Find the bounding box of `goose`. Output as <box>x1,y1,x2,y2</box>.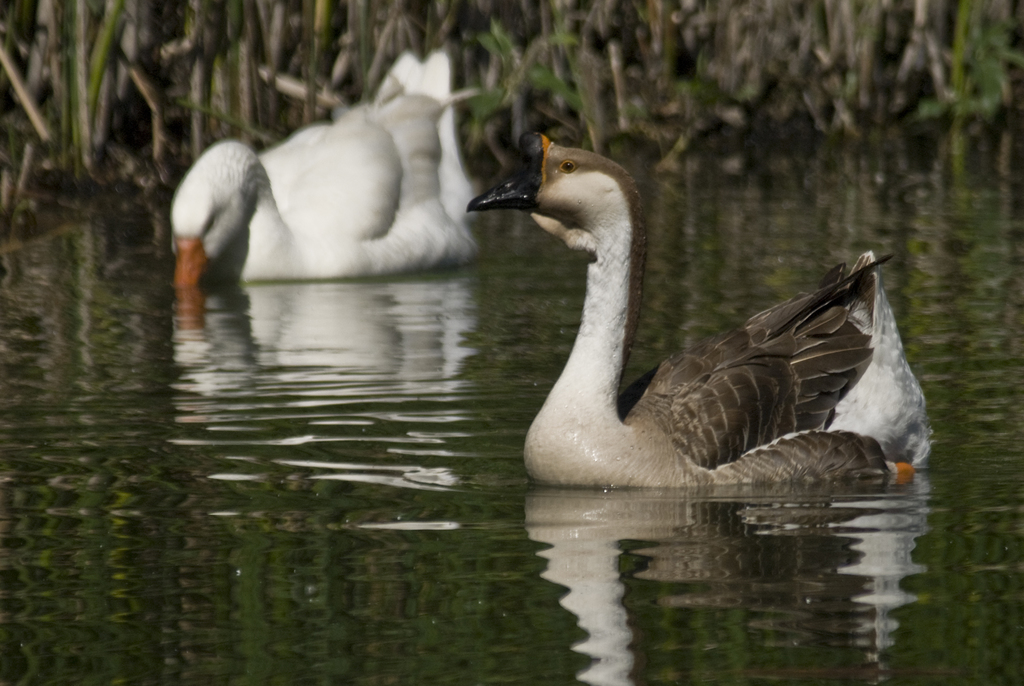
<box>161,47,477,291</box>.
